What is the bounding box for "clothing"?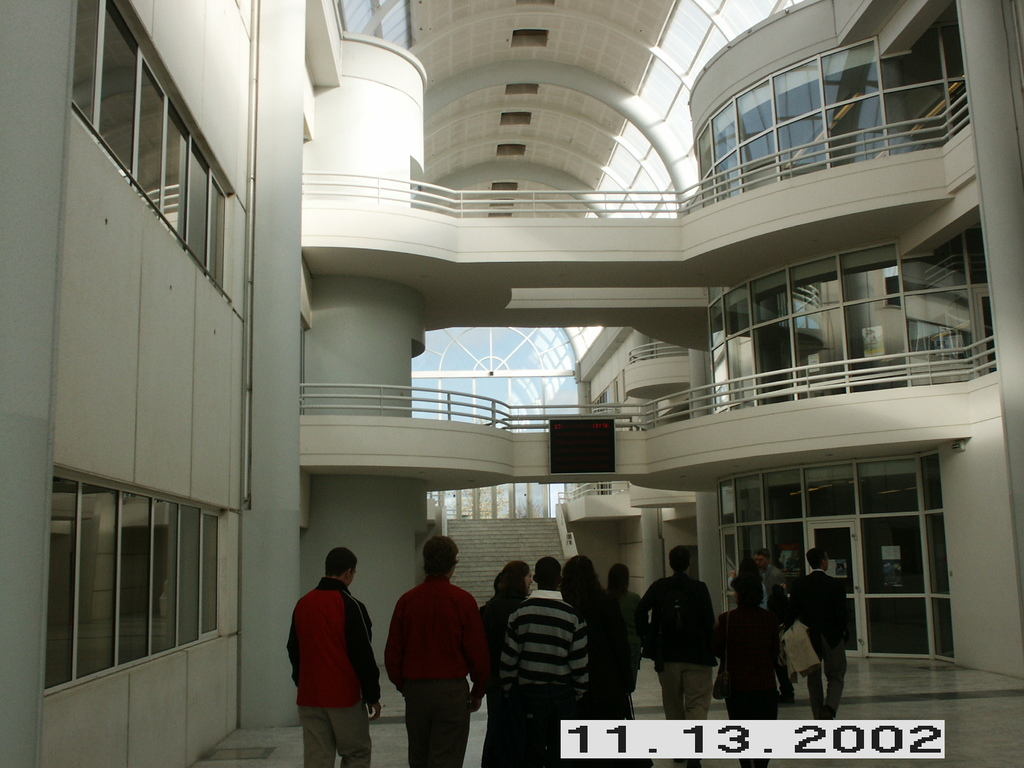
602 584 639 688.
